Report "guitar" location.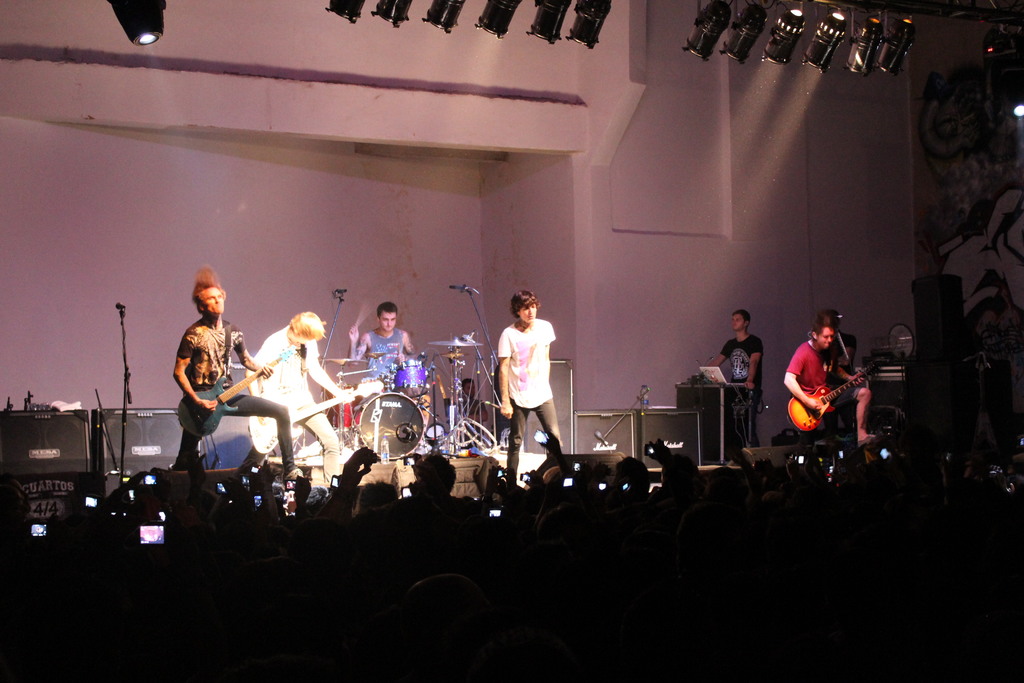
Report: (left=179, top=344, right=299, bottom=443).
